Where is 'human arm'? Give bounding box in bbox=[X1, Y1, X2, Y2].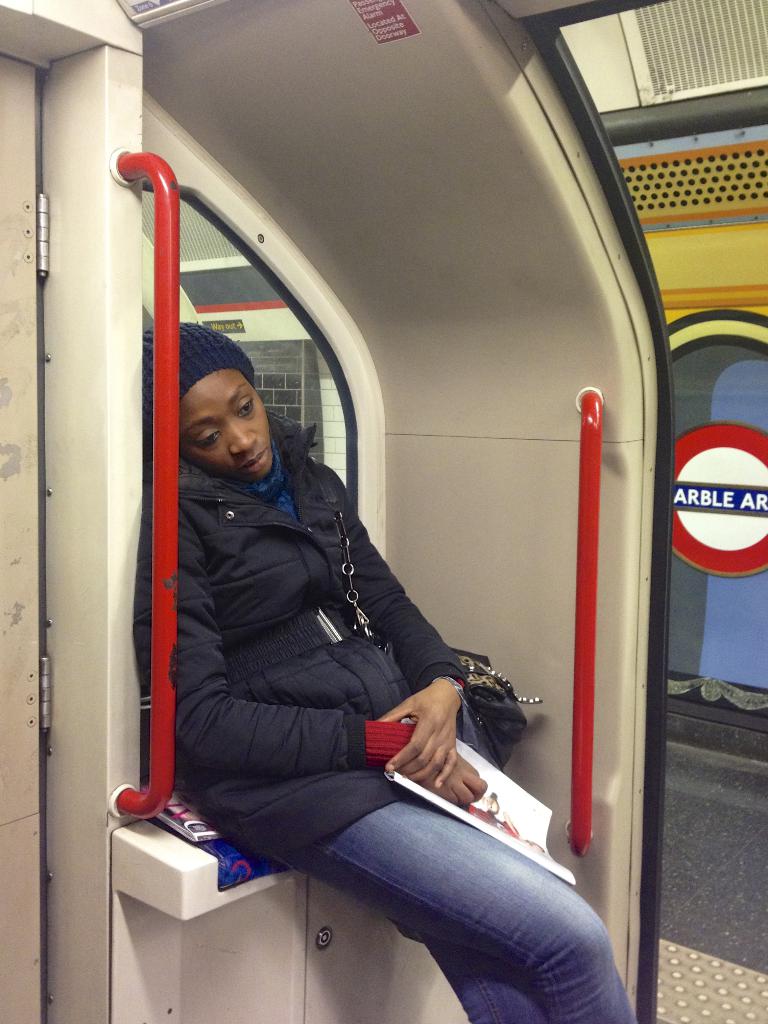
bbox=[347, 483, 476, 791].
